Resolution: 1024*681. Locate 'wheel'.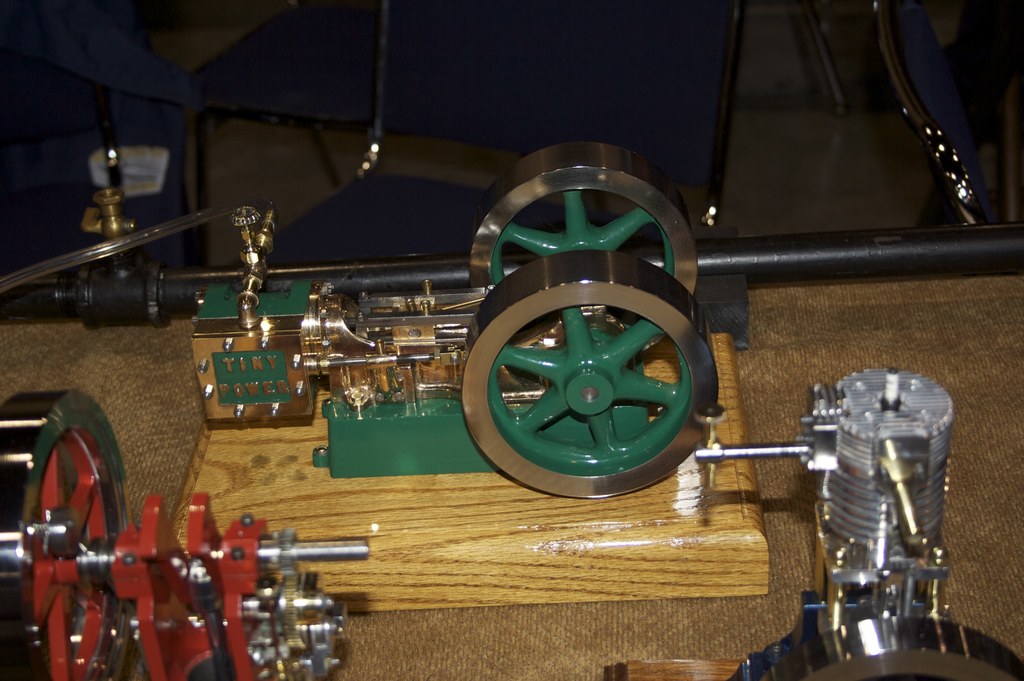
rect(20, 391, 122, 653).
